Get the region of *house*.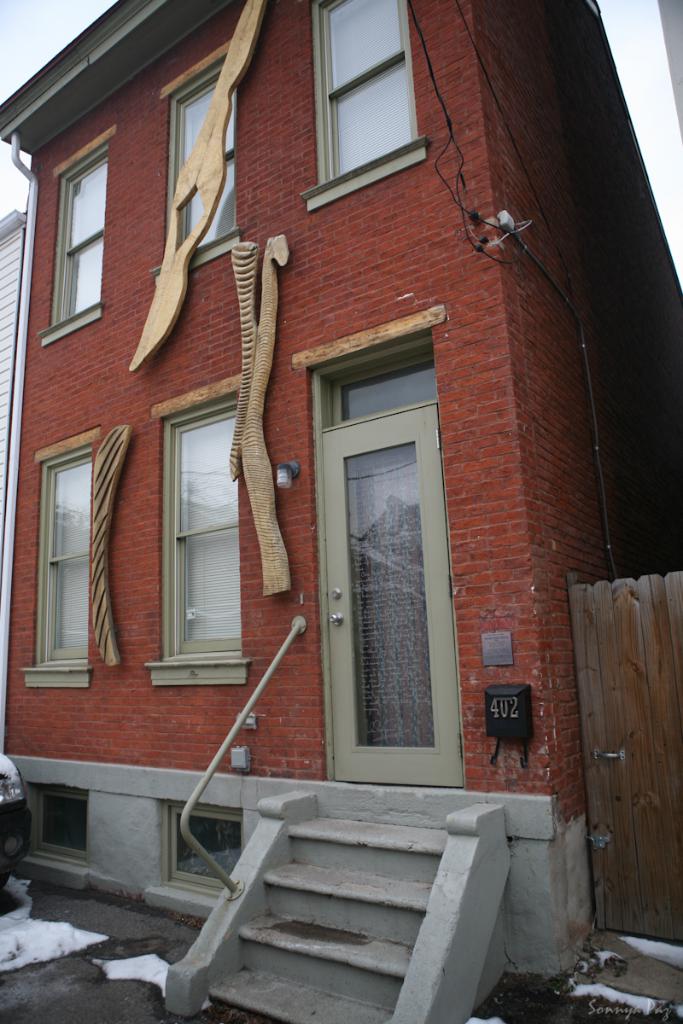
[5,0,548,1023].
